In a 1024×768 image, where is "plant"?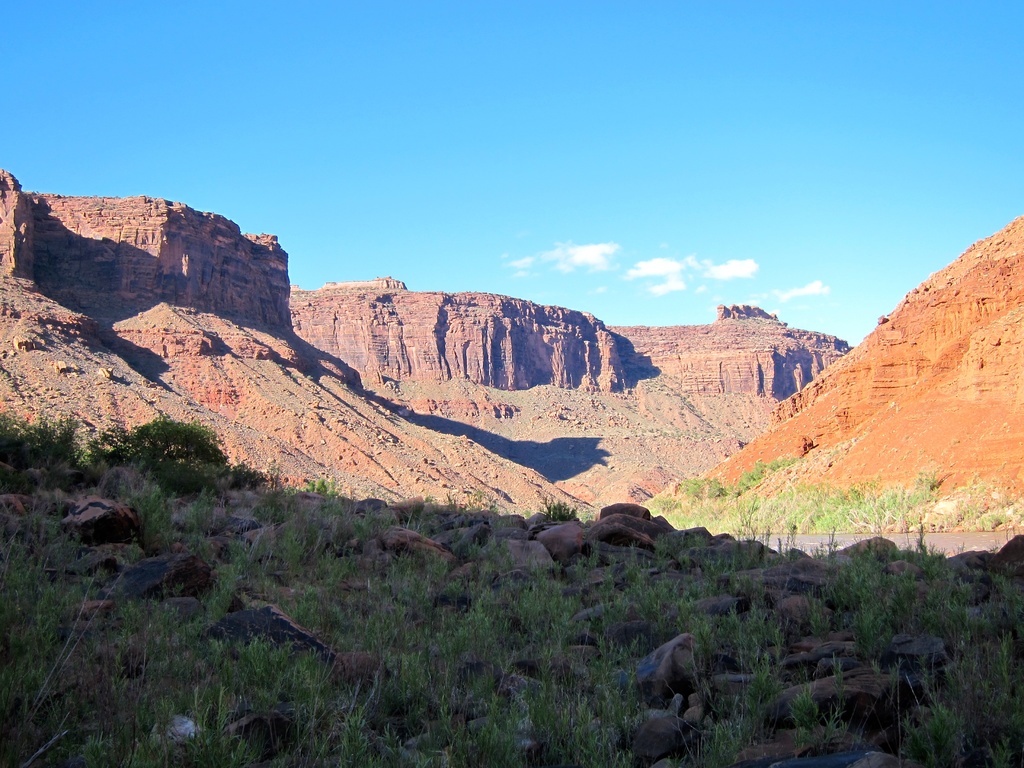
crop(526, 673, 629, 767).
